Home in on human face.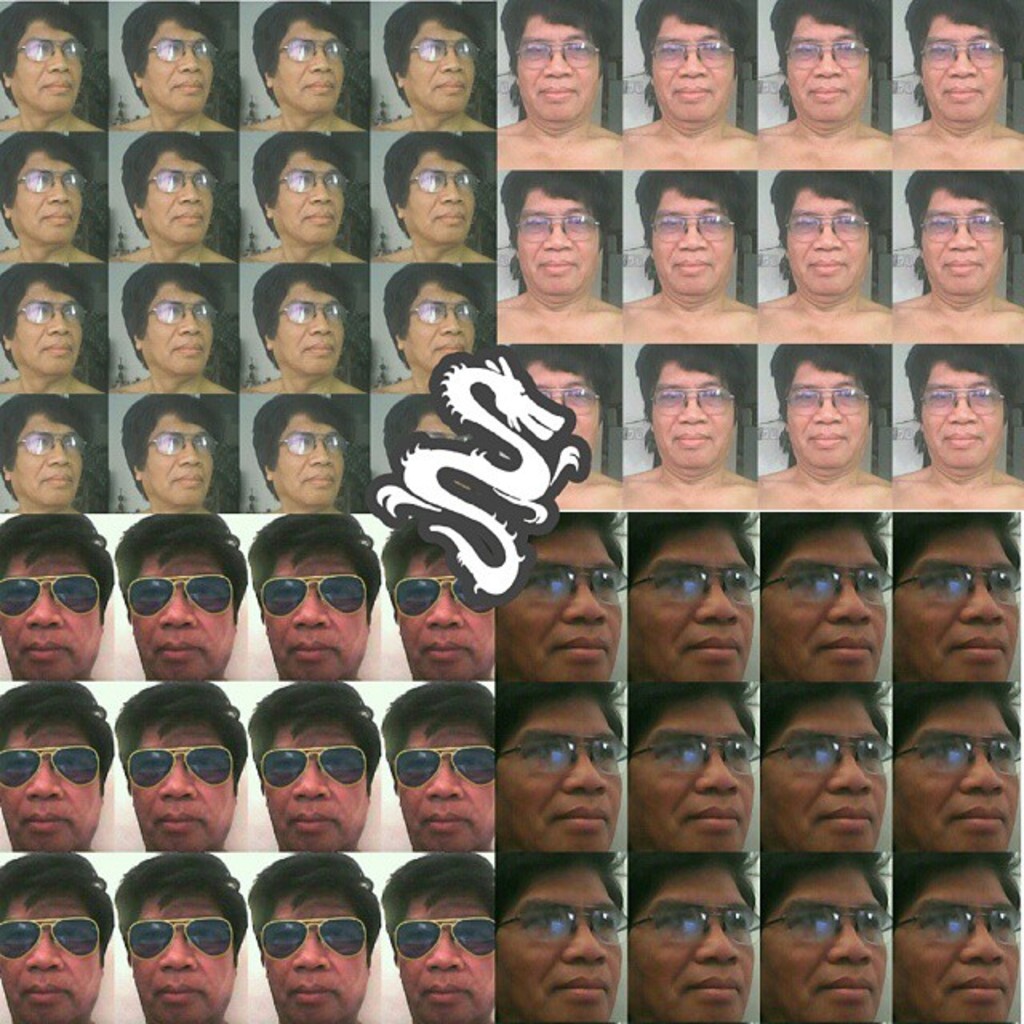
Homed in at locate(258, 549, 368, 685).
